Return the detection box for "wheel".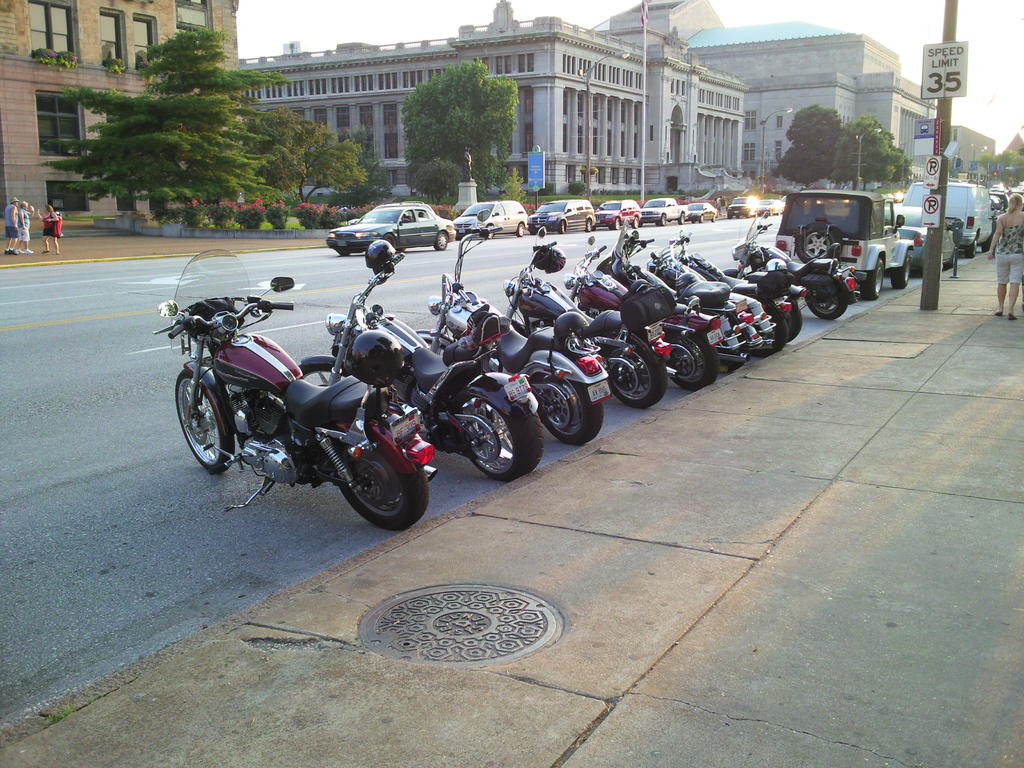
l=795, t=224, r=843, b=264.
